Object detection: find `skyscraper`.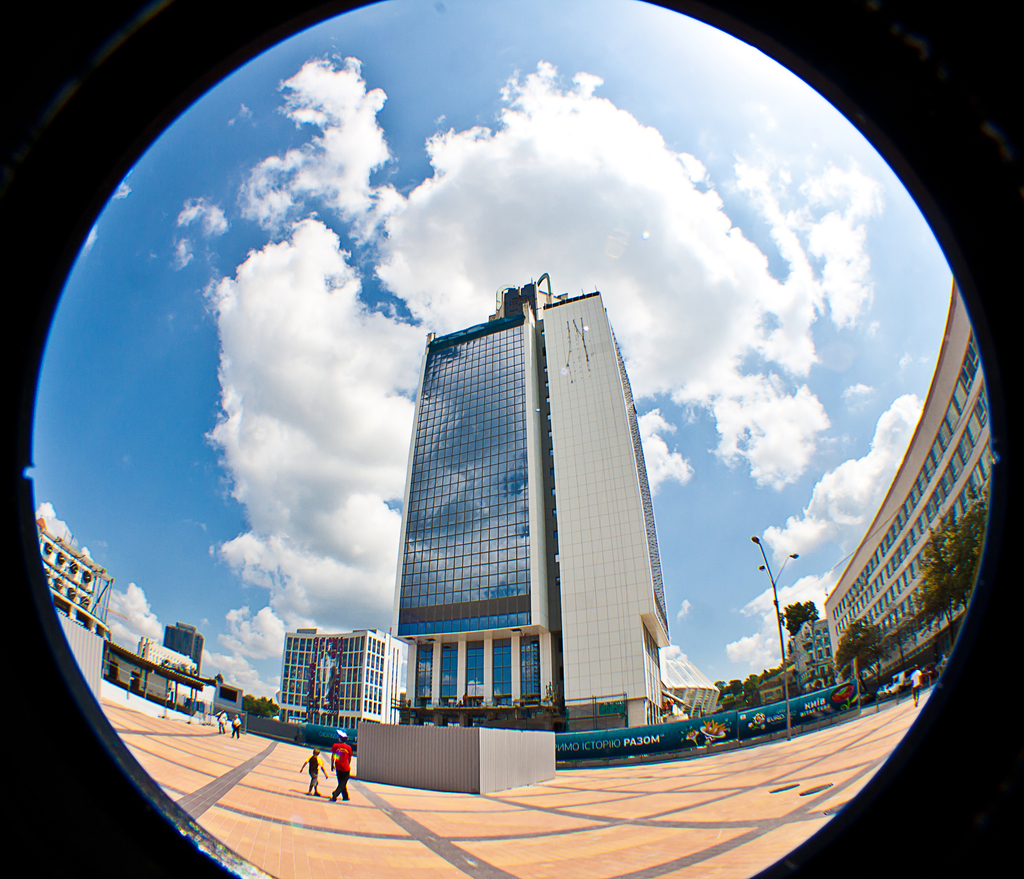
locate(387, 270, 669, 722).
